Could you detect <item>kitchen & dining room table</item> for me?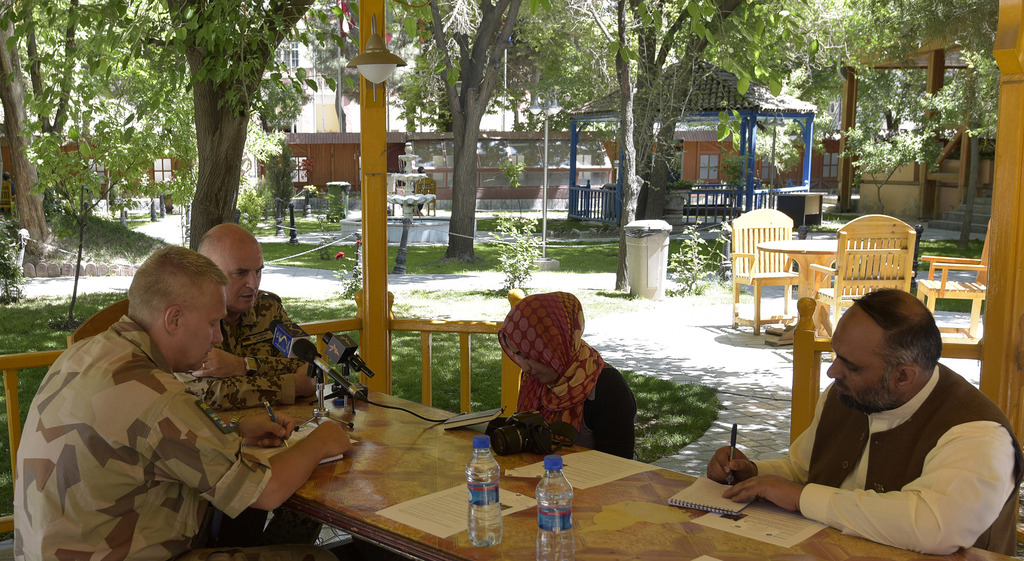
Detection result: crop(753, 234, 884, 348).
